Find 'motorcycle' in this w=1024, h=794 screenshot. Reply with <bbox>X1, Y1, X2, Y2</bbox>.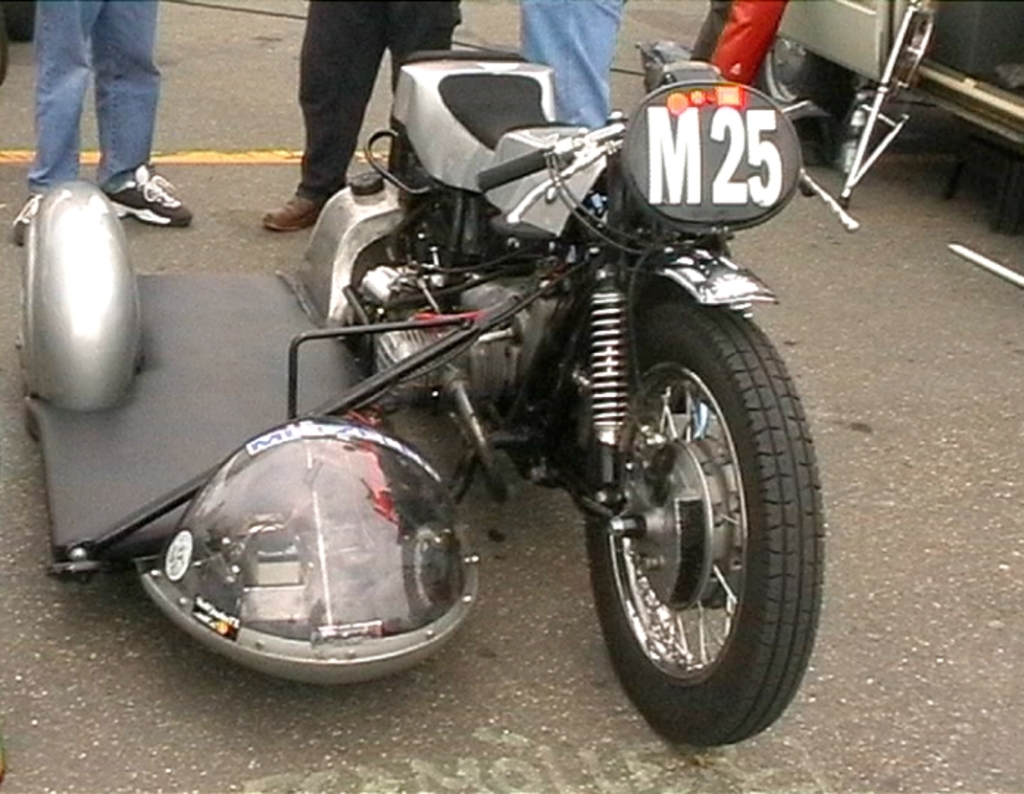
<bbox>166, 32, 864, 750</bbox>.
